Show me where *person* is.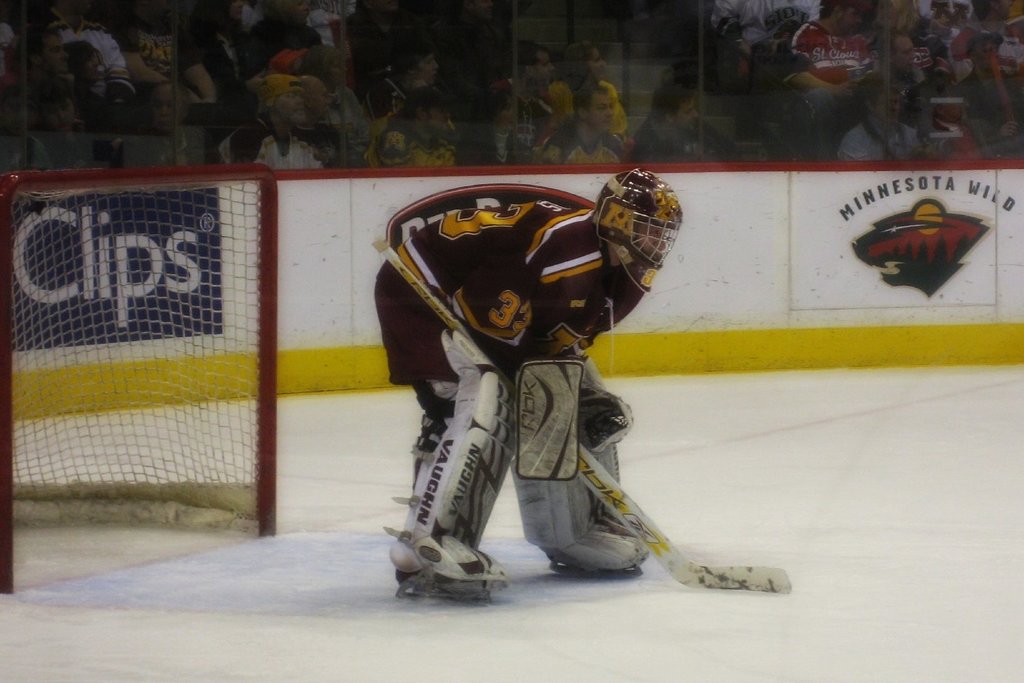
*person* is at crop(399, 191, 709, 608).
